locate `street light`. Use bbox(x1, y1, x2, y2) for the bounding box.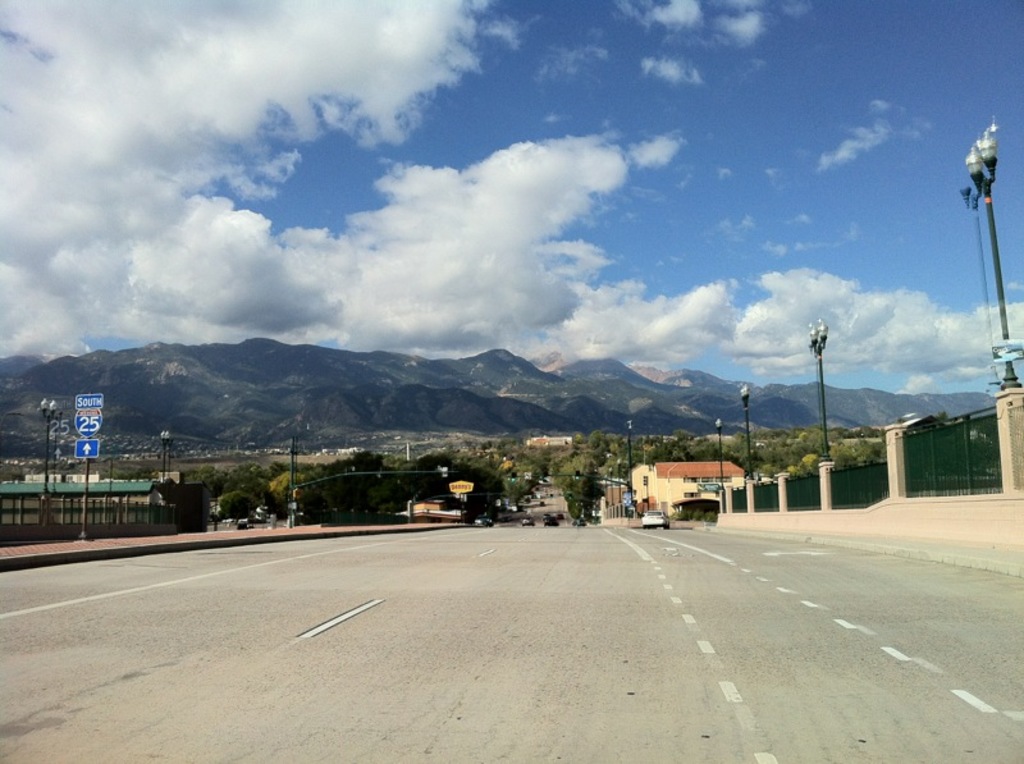
bbox(959, 110, 1020, 392).
